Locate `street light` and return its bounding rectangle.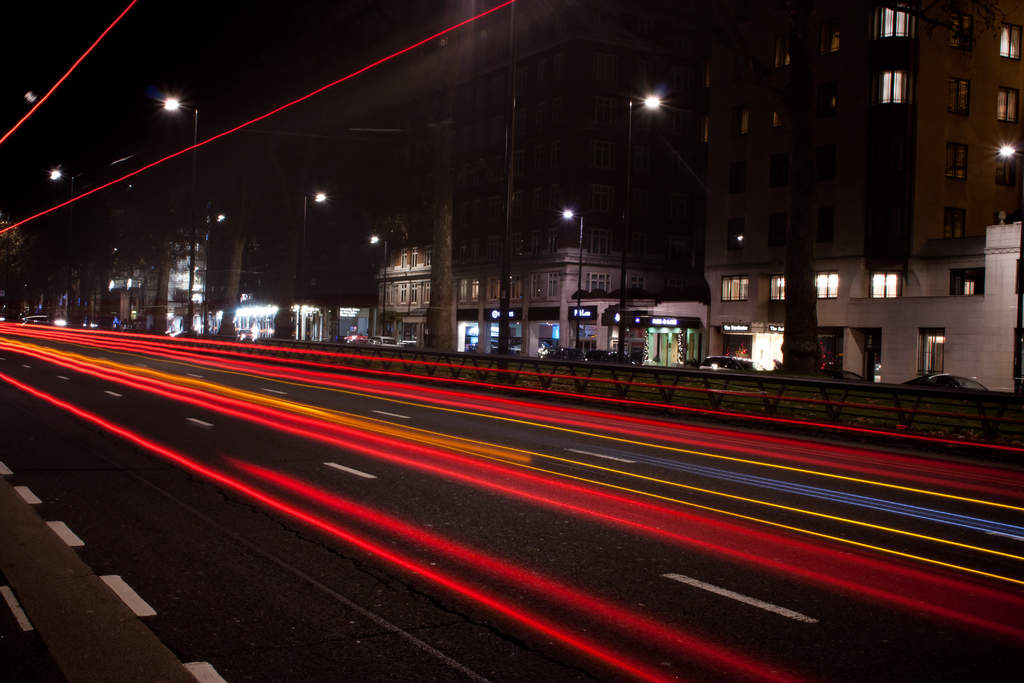
box=[623, 91, 665, 361].
